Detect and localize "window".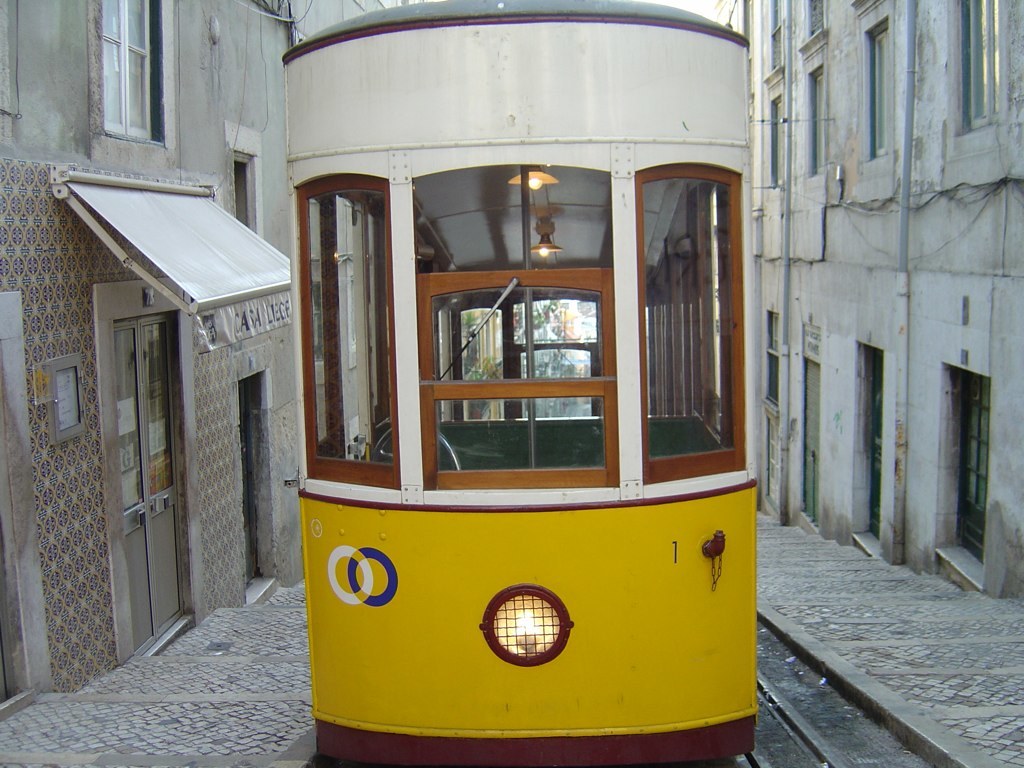
Localized at {"left": 99, "top": 0, "right": 153, "bottom": 138}.
